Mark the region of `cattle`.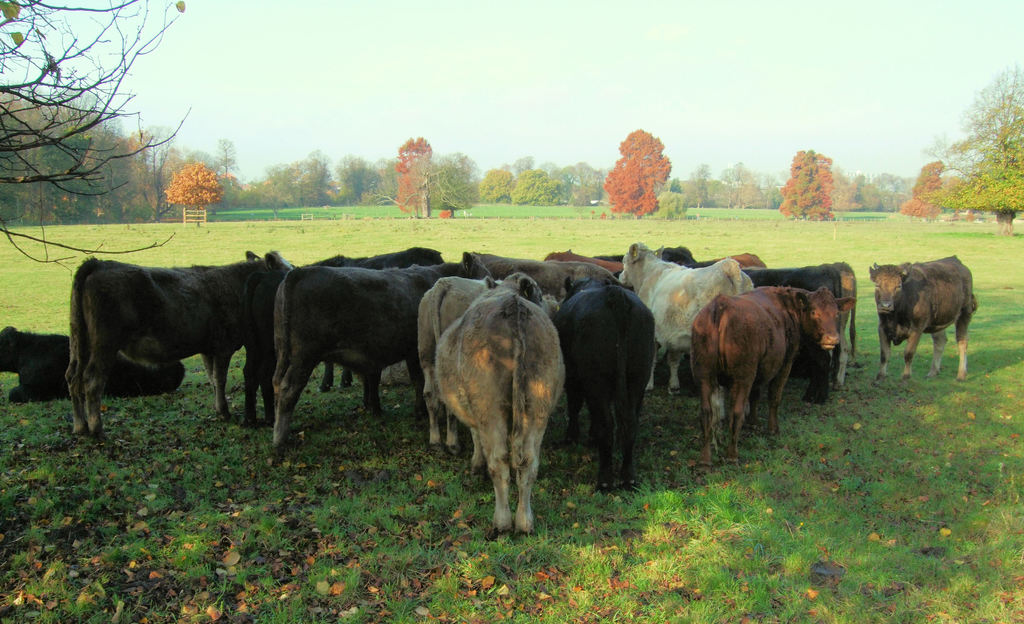
Region: (left=741, top=258, right=863, bottom=312).
